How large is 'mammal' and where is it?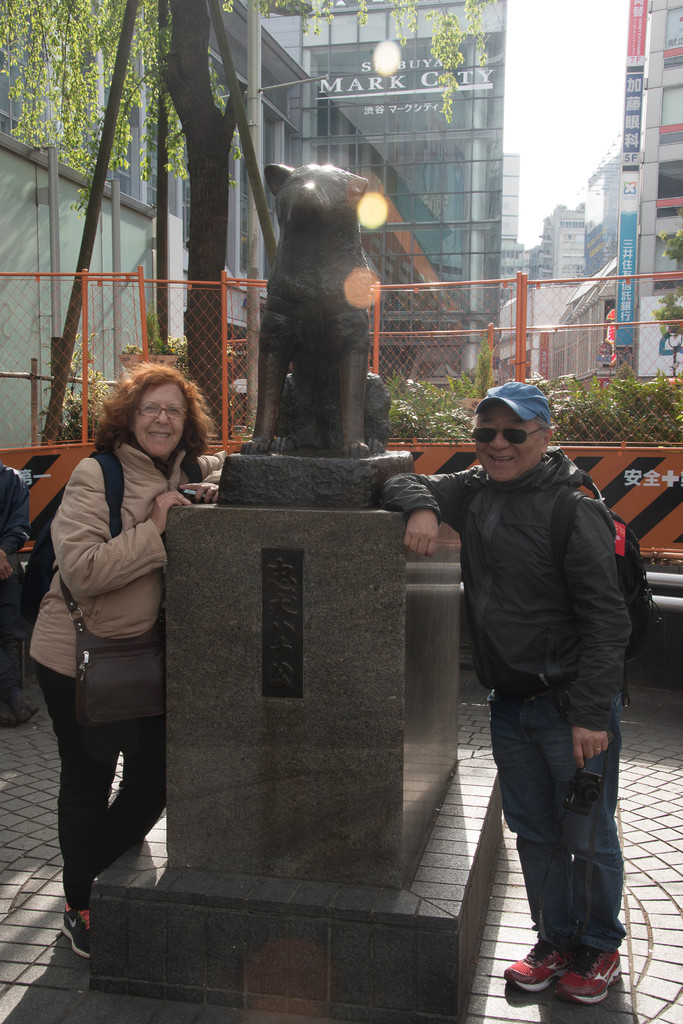
Bounding box: {"left": 0, "top": 459, "right": 33, "bottom": 719}.
